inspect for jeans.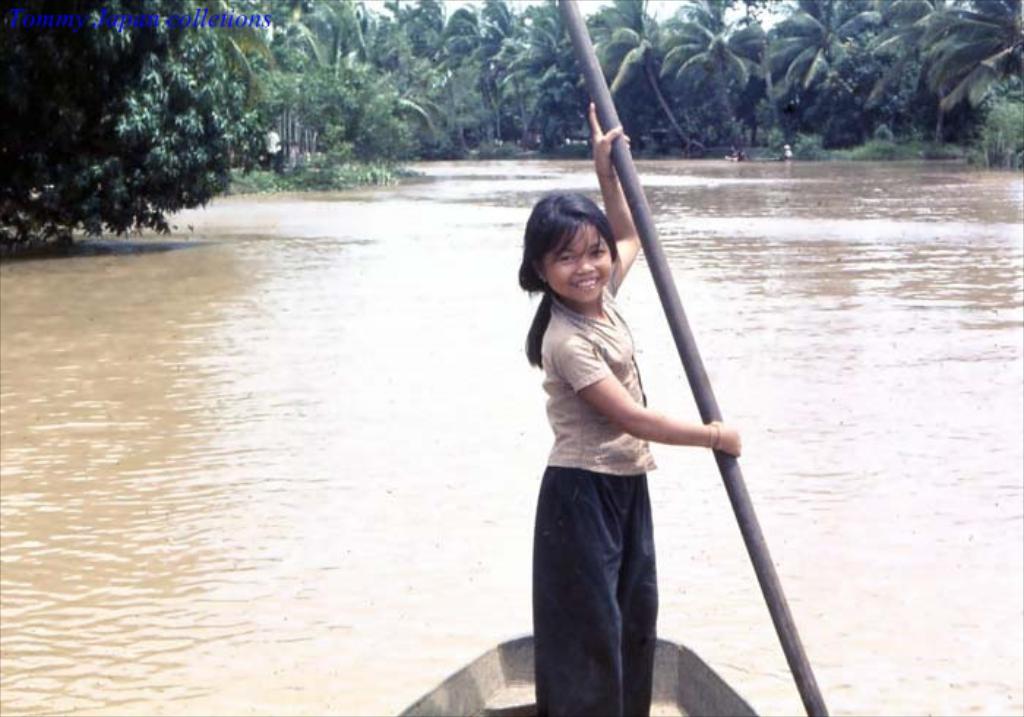
Inspection: (left=522, top=455, right=676, bottom=716).
